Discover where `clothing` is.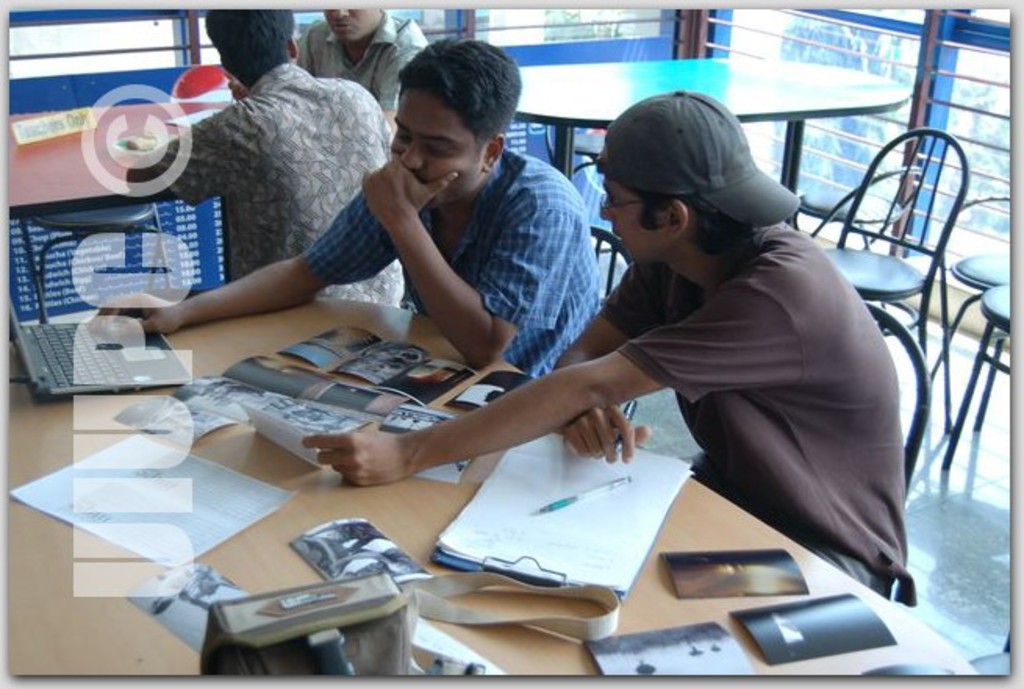
Discovered at left=599, top=222, right=924, bottom=605.
